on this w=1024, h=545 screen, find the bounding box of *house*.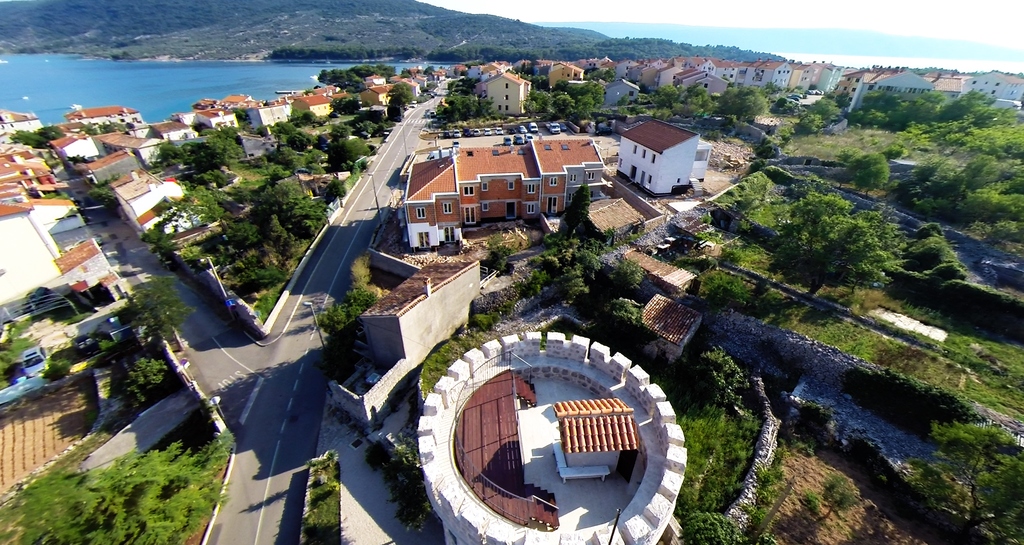
Bounding box: detection(618, 118, 698, 197).
